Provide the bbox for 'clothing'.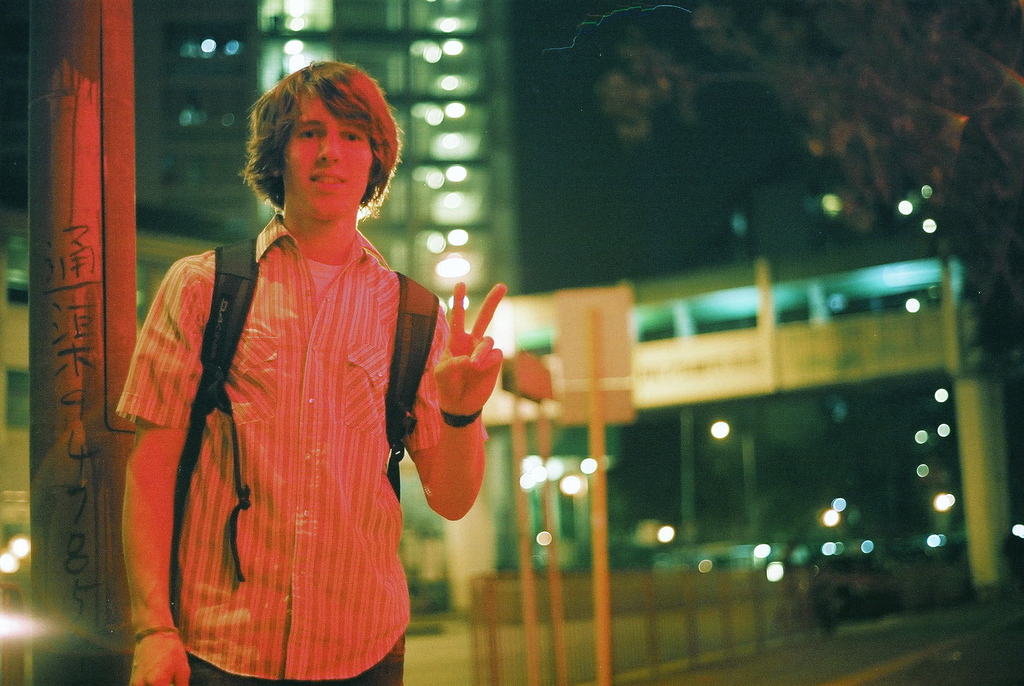
116/233/474/685.
